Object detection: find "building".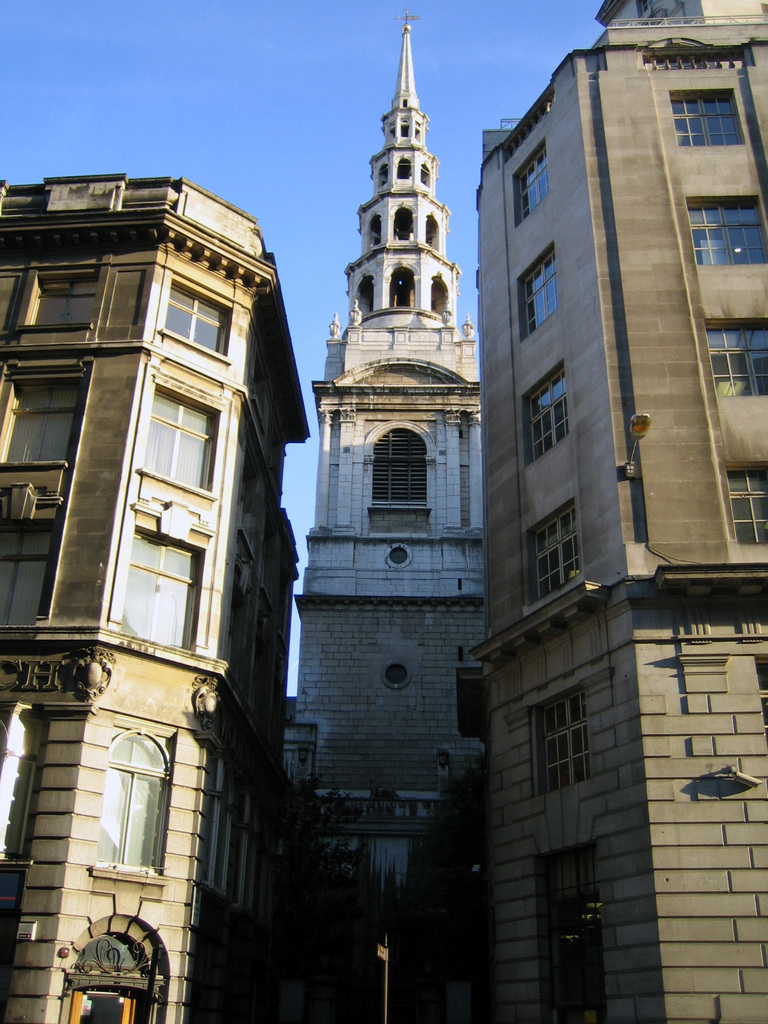
{"left": 285, "top": 13, "right": 484, "bottom": 1023}.
